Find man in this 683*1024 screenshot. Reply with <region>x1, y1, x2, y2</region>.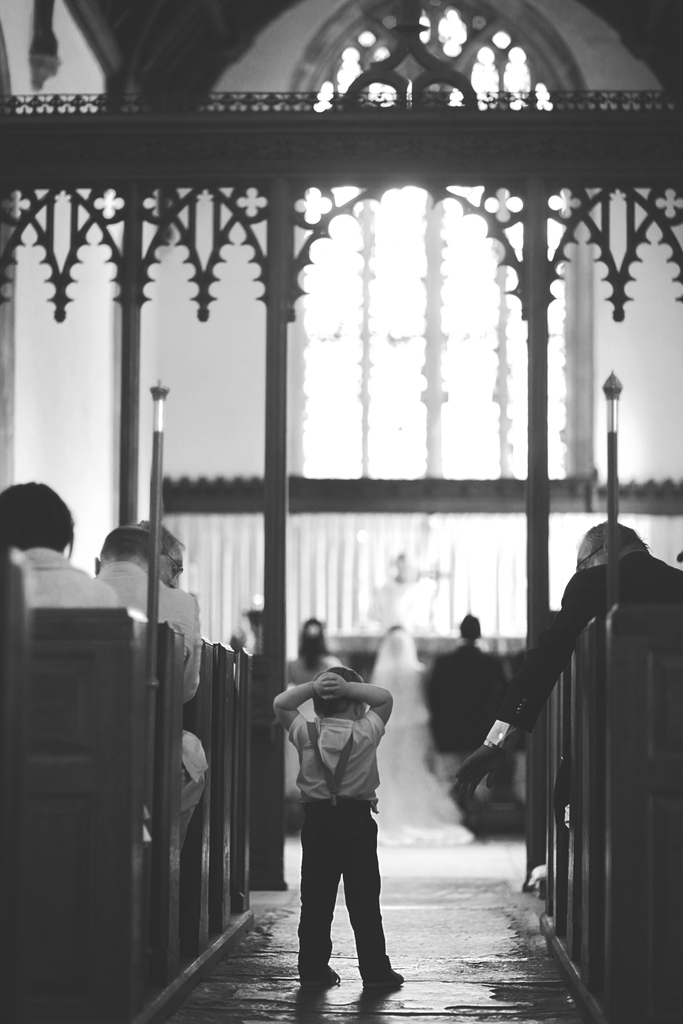
<region>92, 527, 204, 849</region>.
